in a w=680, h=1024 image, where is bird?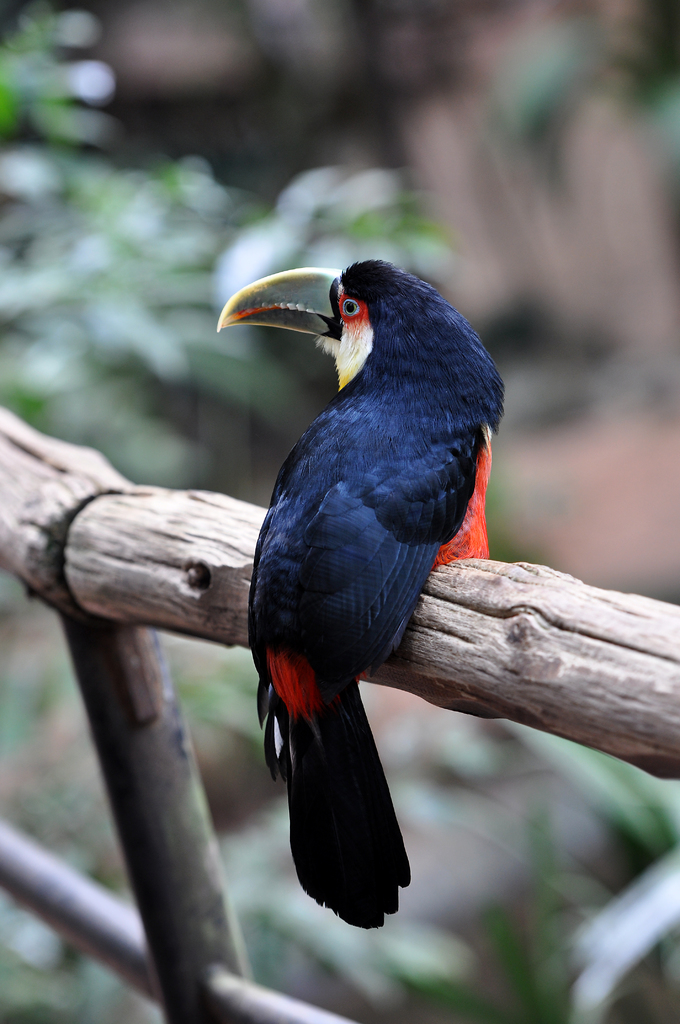
{"left": 211, "top": 249, "right": 525, "bottom": 933}.
